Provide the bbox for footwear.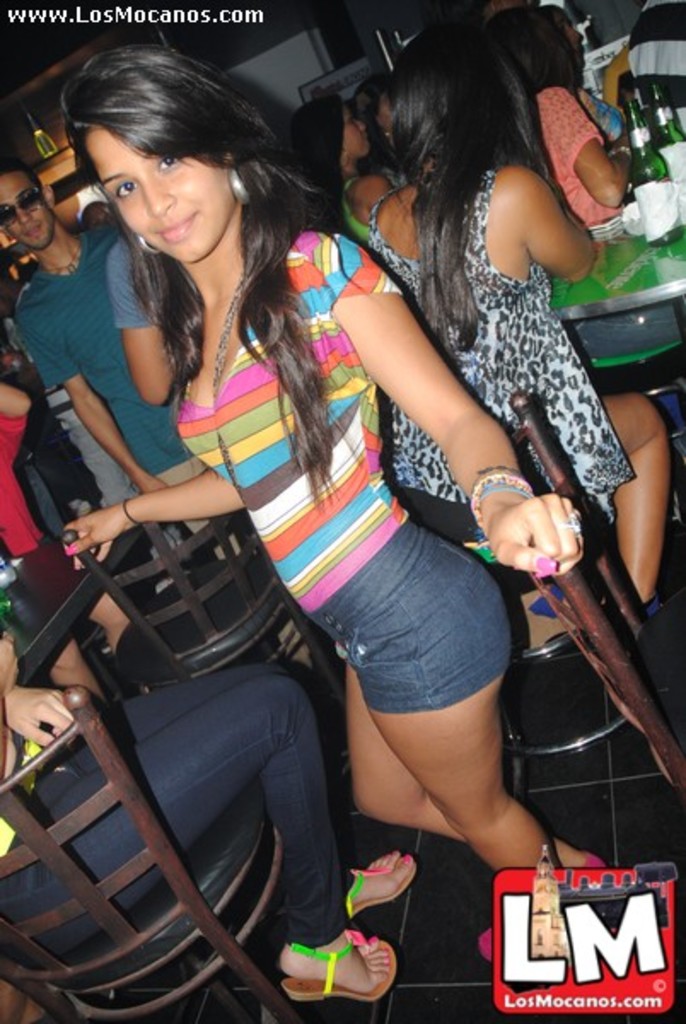
(278,937,399,1007).
